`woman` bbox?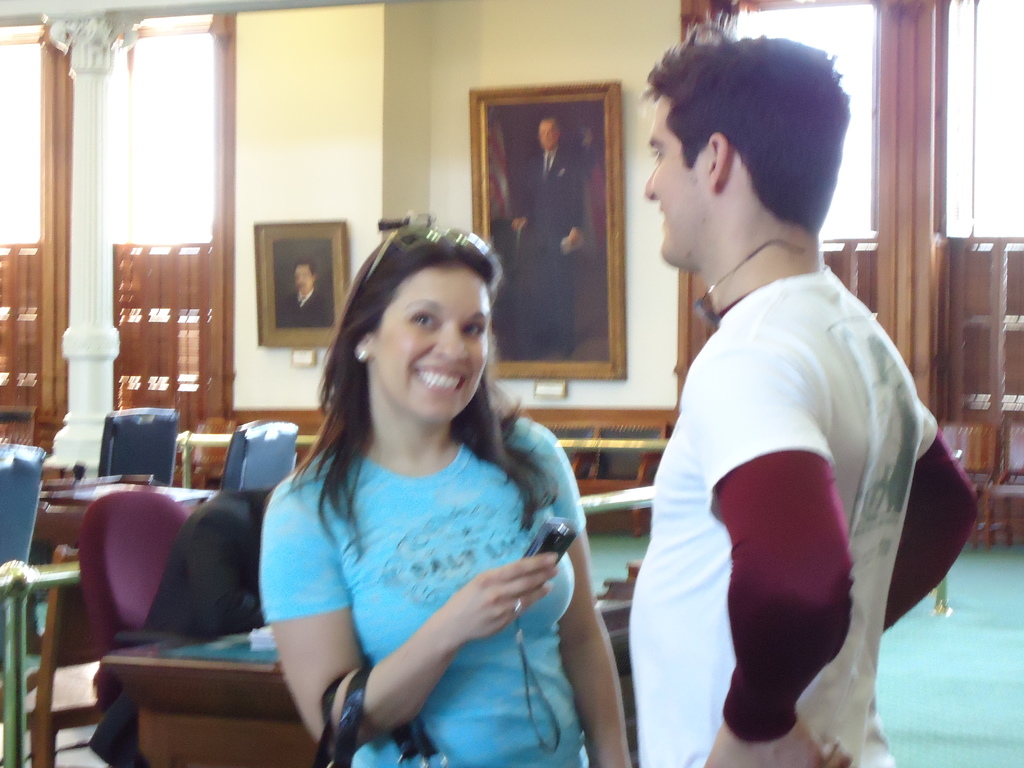
Rect(234, 220, 602, 767)
